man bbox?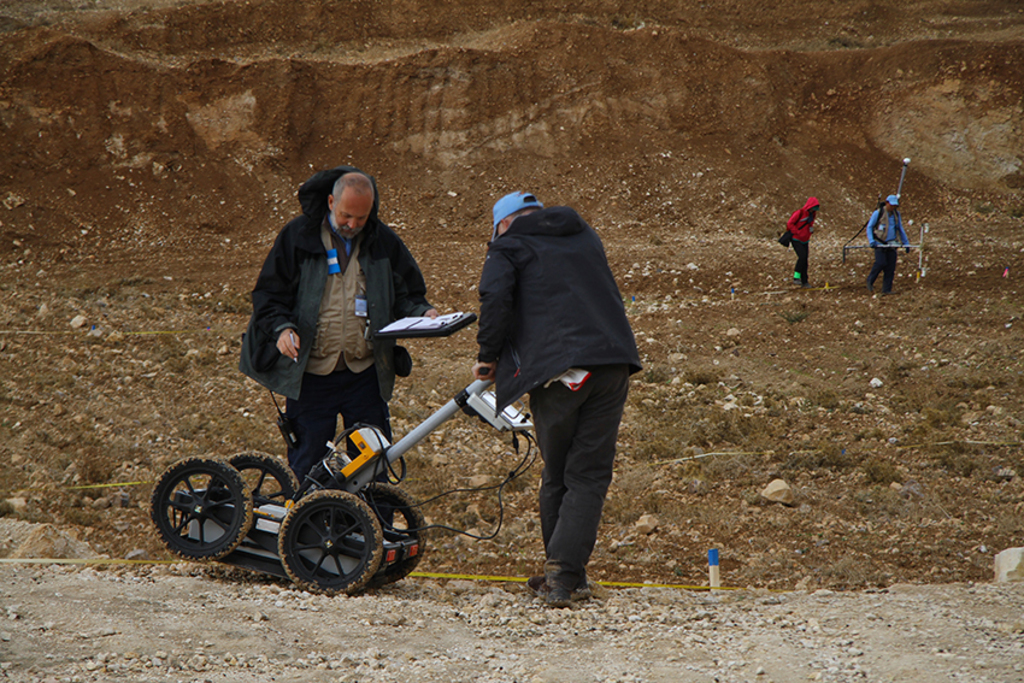
785, 194, 822, 290
